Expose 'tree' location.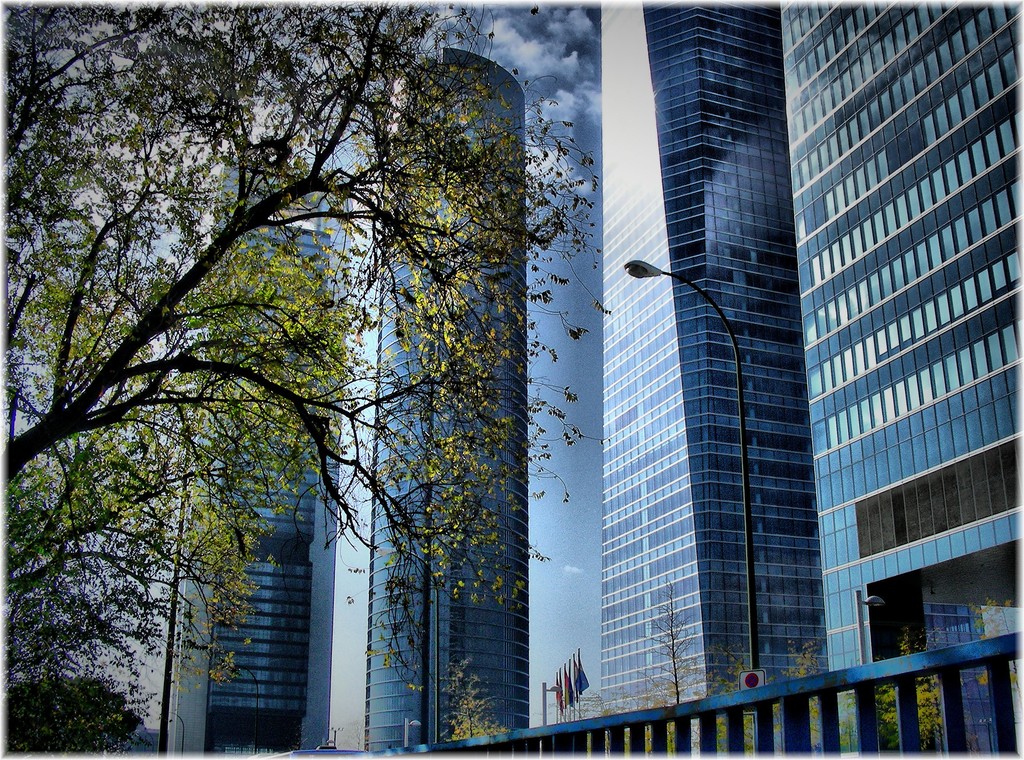
Exposed at x1=4 y1=673 x2=147 y2=759.
